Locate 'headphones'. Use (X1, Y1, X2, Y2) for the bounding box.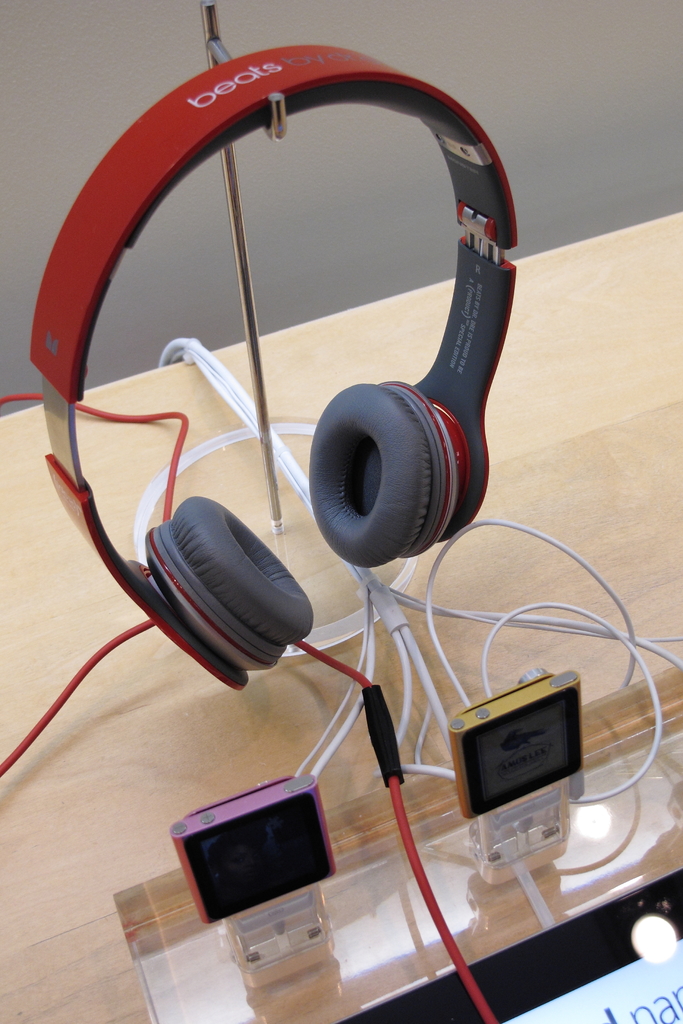
(31, 43, 521, 694).
